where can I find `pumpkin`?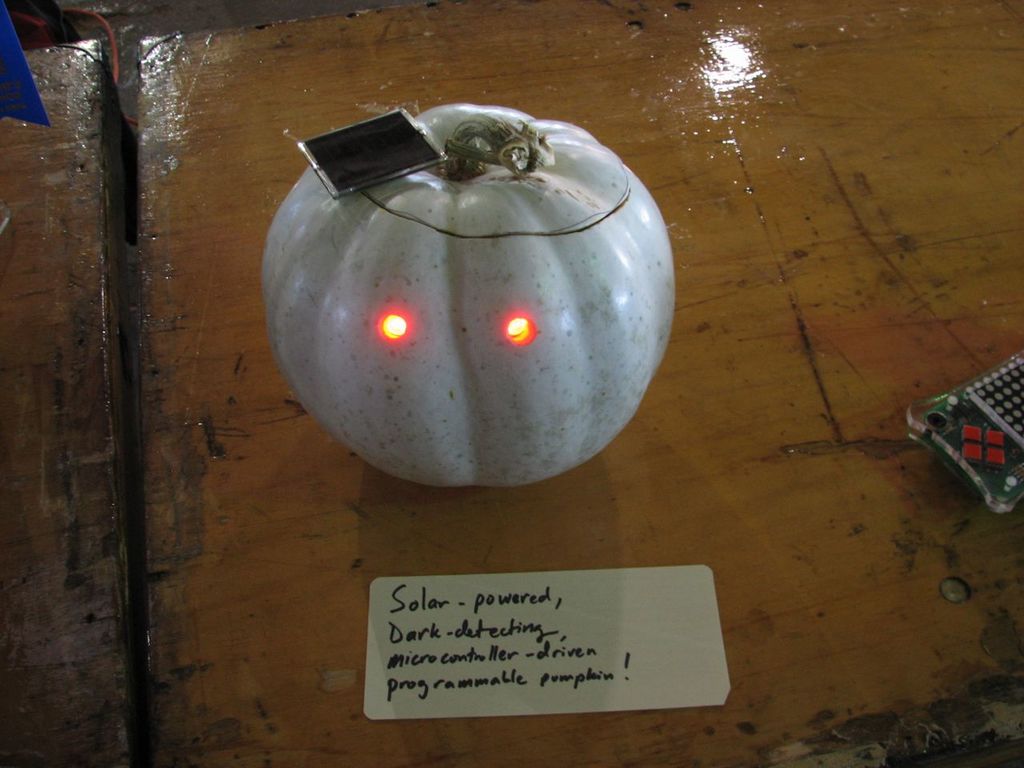
You can find it at <bbox>260, 102, 678, 490</bbox>.
